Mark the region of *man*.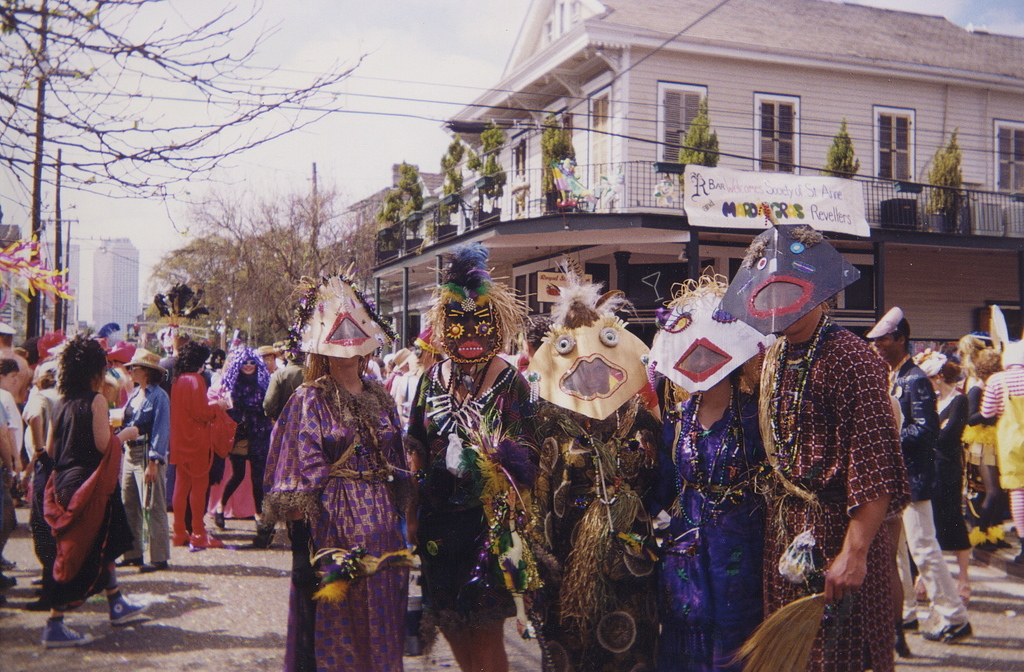
Region: <region>3, 360, 43, 499</region>.
